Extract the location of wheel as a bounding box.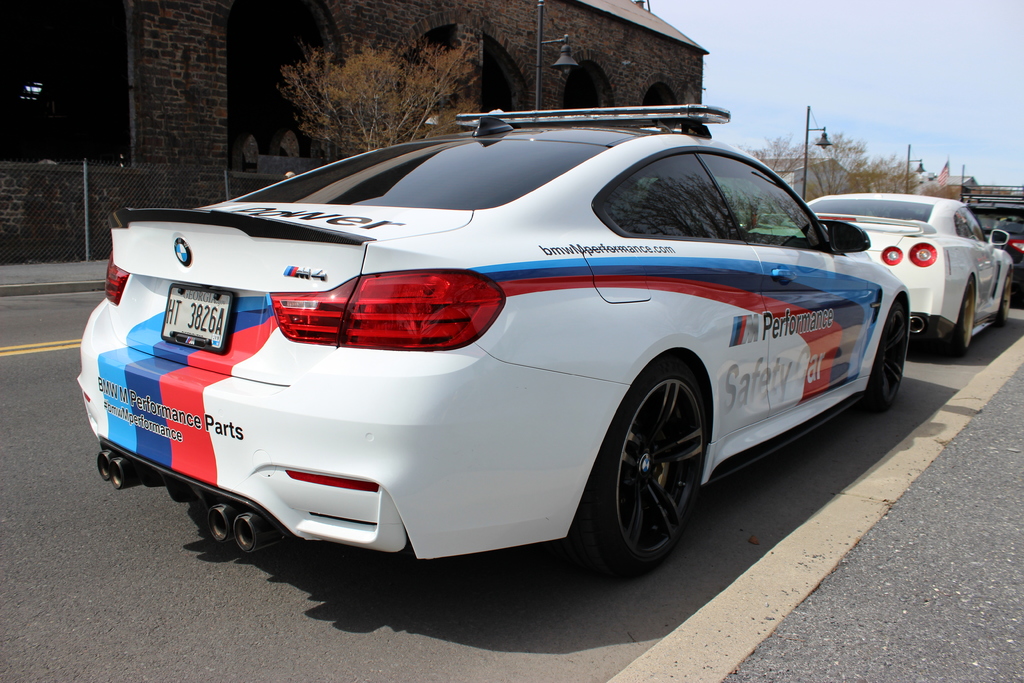
left=582, top=366, right=708, bottom=579.
